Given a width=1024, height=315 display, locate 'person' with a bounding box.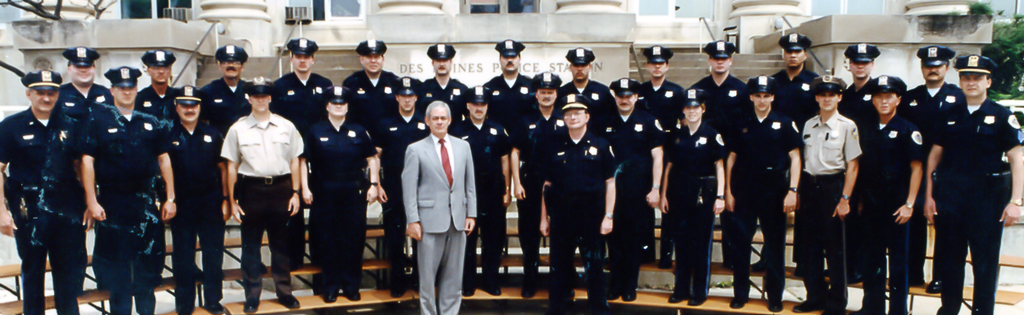
Located: pyautogui.locateOnScreen(634, 43, 689, 129).
